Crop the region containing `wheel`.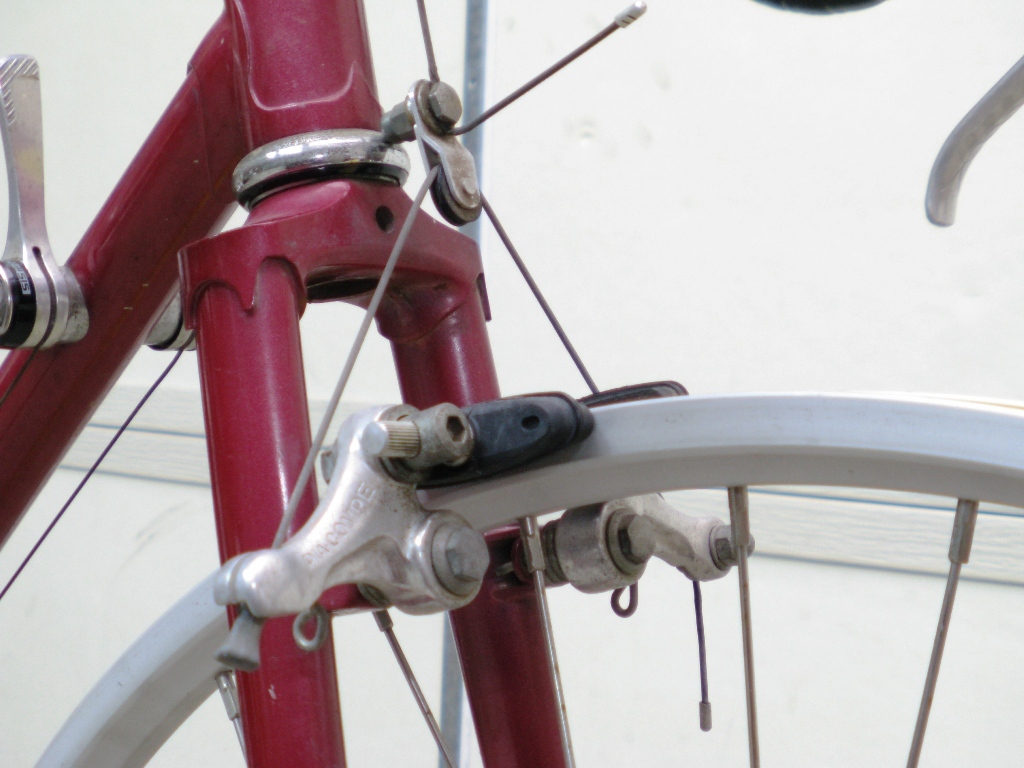
Crop region: box(39, 392, 1023, 767).
